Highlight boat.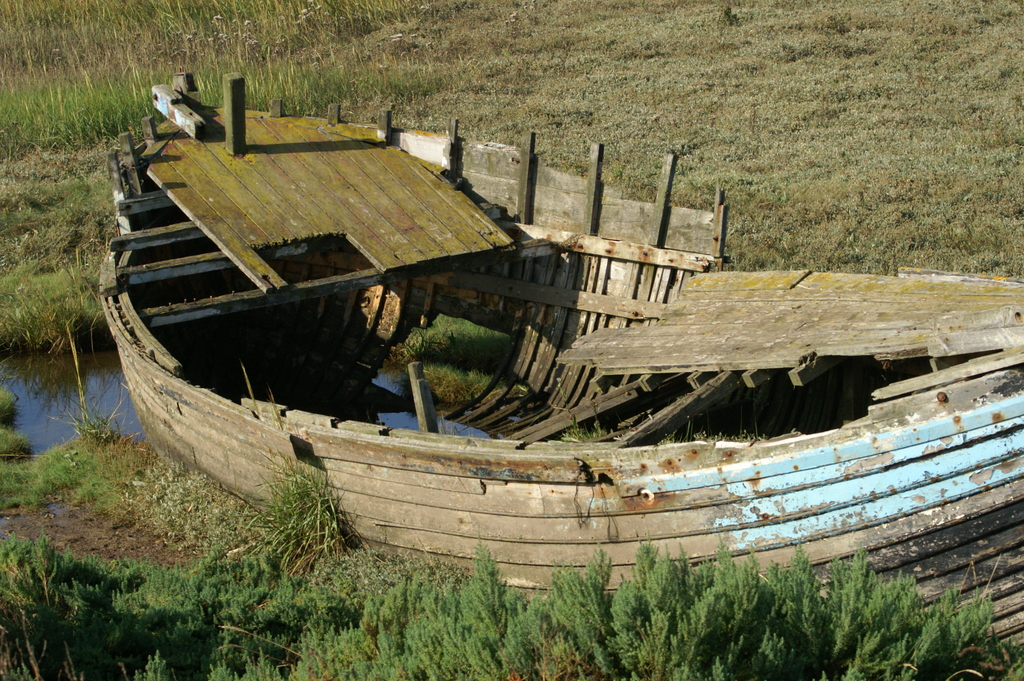
Highlighted region: [98, 67, 1023, 647].
